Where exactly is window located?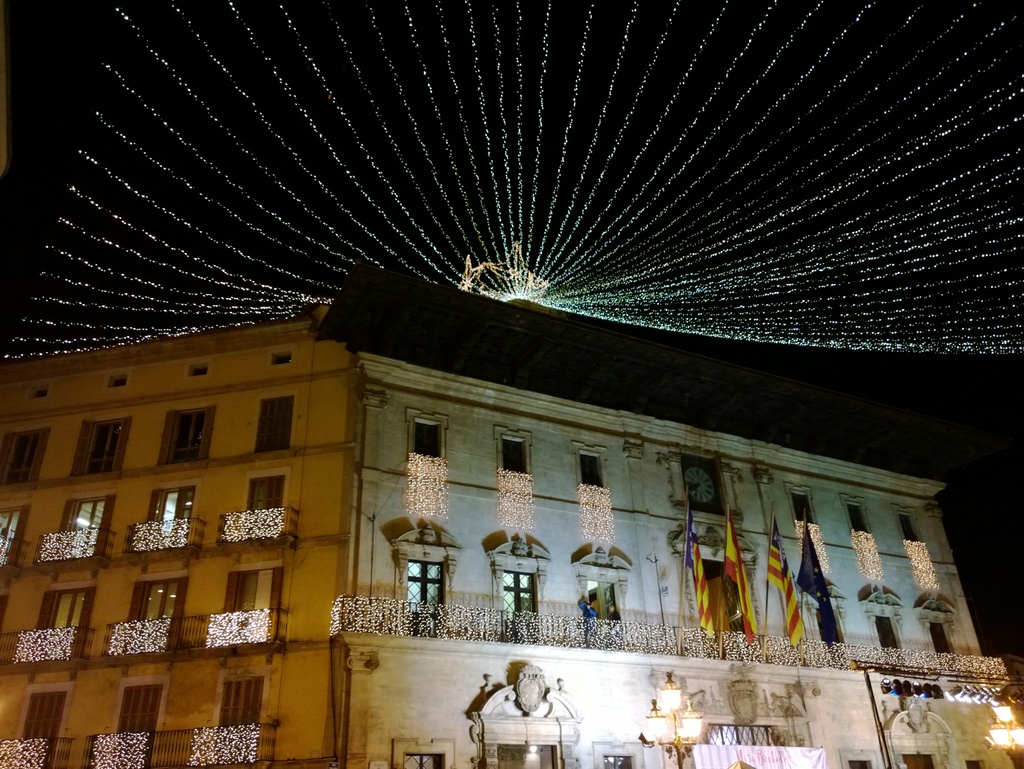
Its bounding box is {"x1": 230, "y1": 569, "x2": 276, "y2": 608}.
